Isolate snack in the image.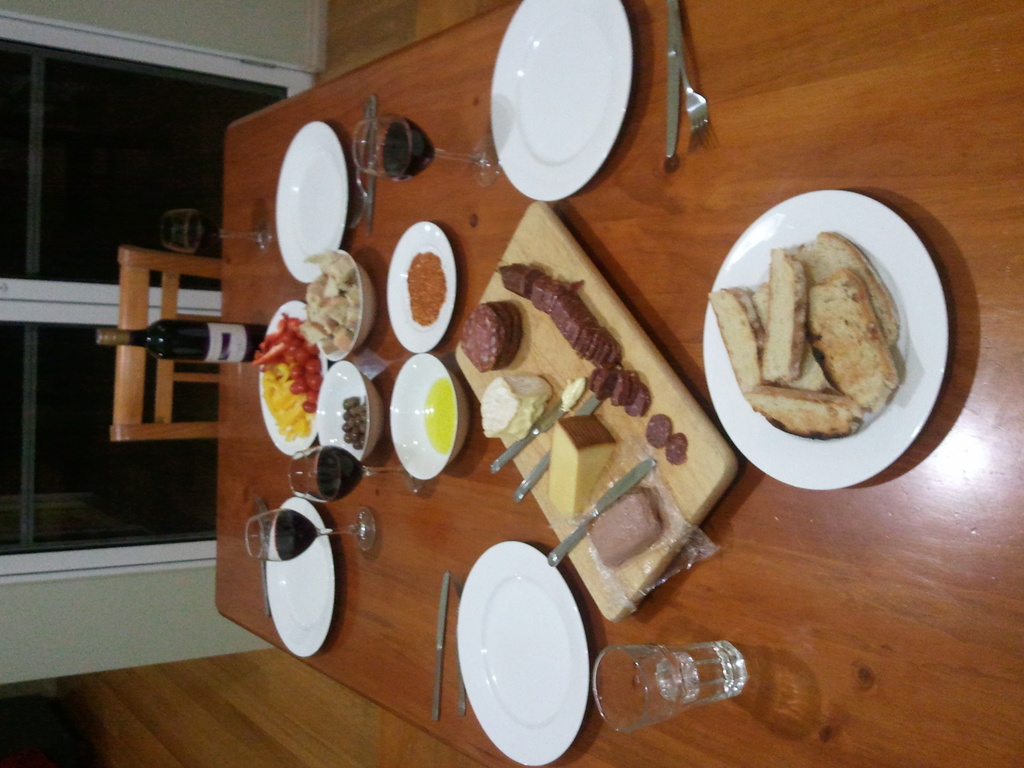
Isolated region: l=671, t=436, r=689, b=457.
